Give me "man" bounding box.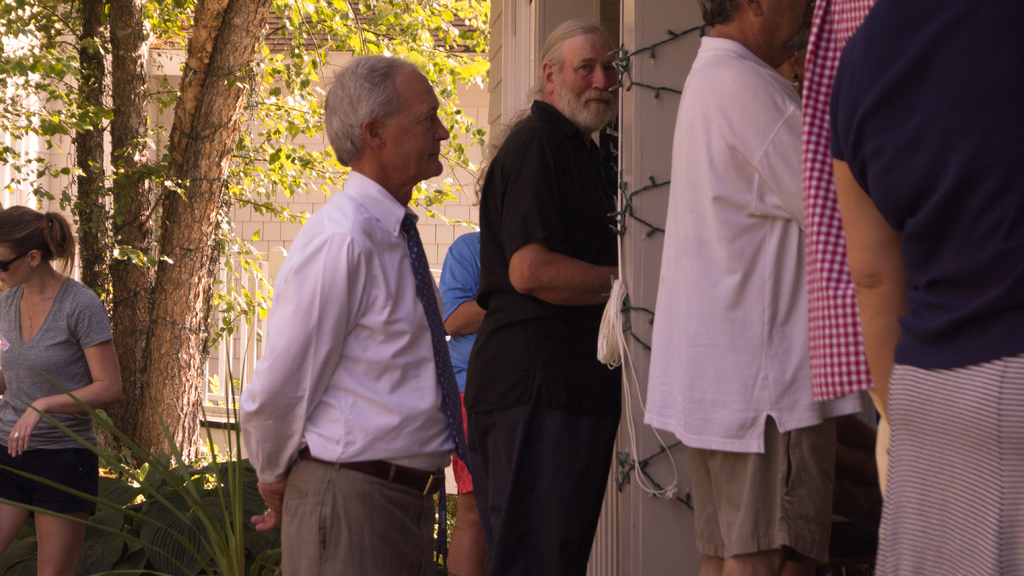
bbox=[437, 228, 487, 493].
